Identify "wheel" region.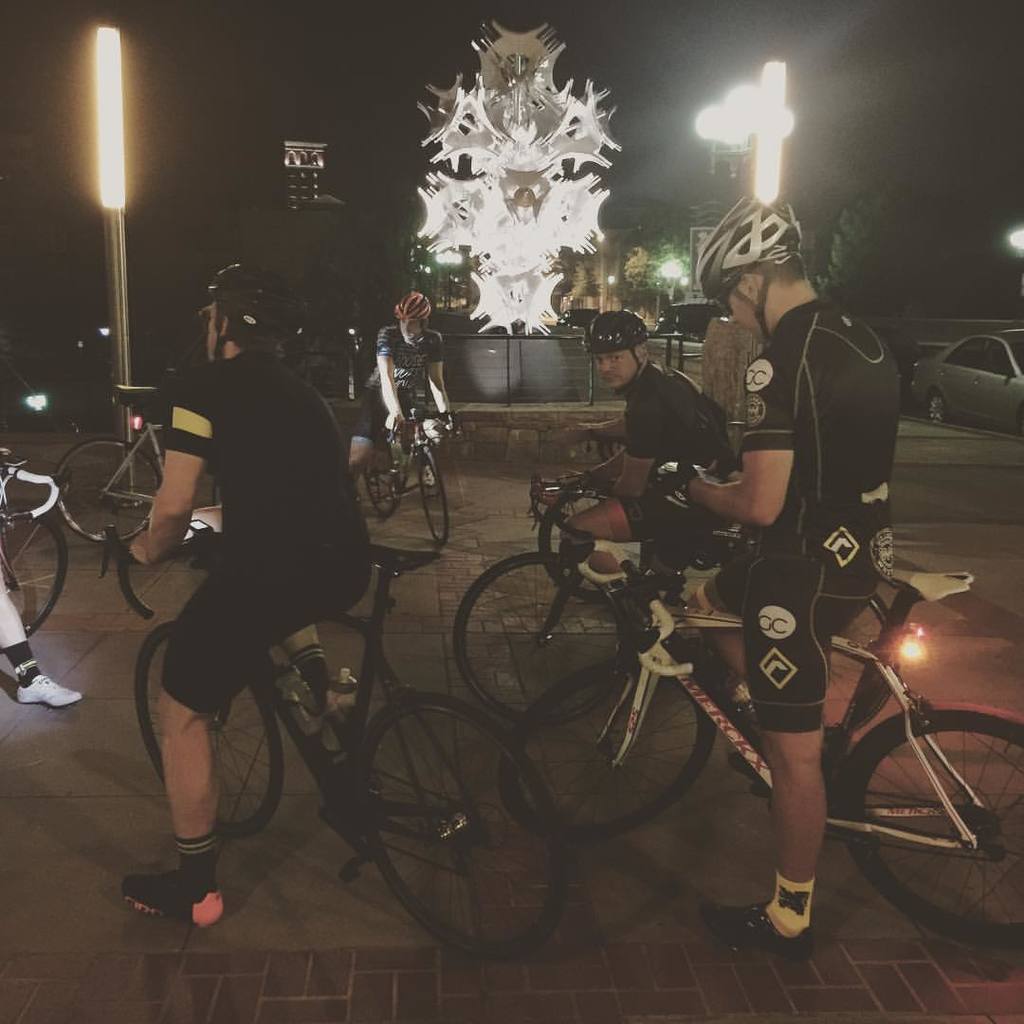
Region: rect(364, 441, 407, 525).
